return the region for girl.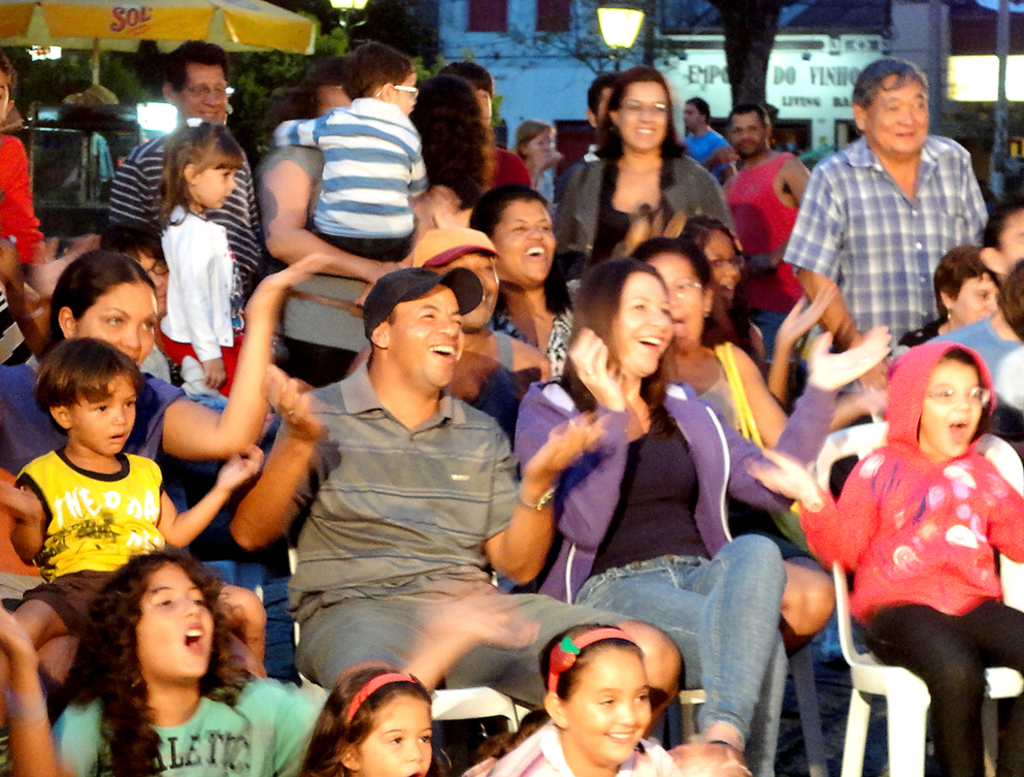
BBox(466, 623, 673, 776).
